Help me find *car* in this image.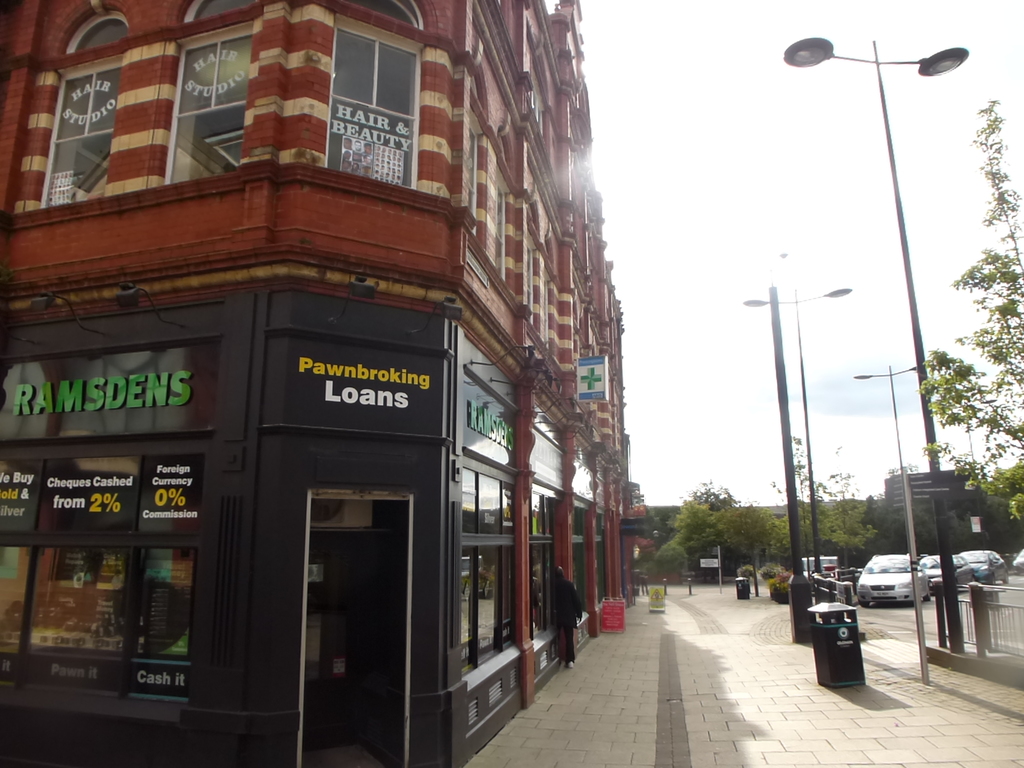
Found it: (959,547,1011,582).
